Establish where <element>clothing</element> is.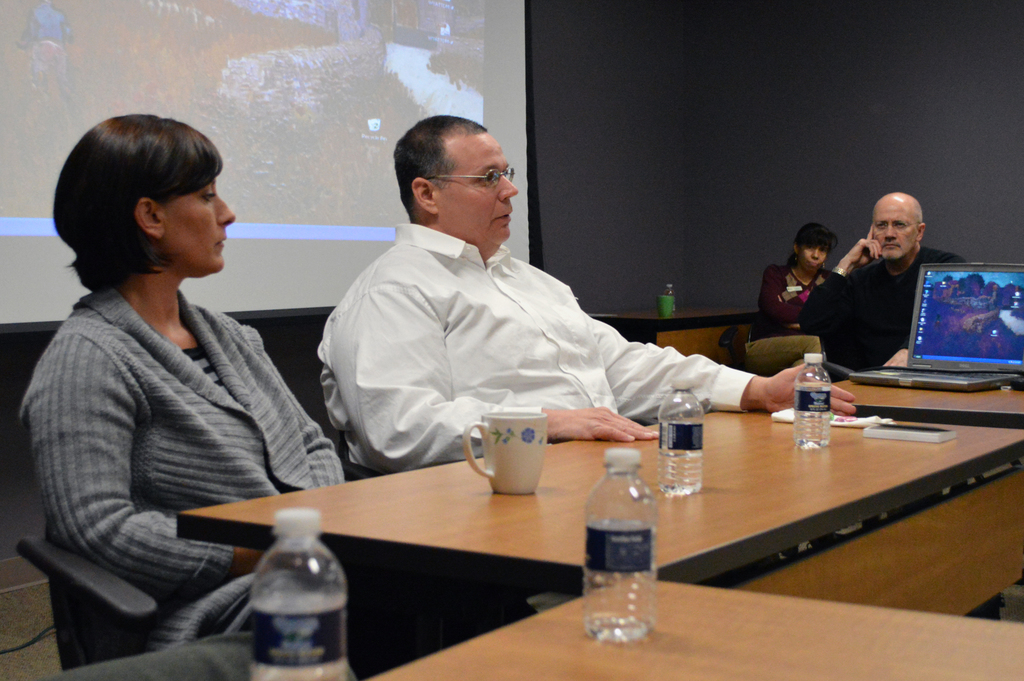
Established at rect(312, 212, 757, 470).
